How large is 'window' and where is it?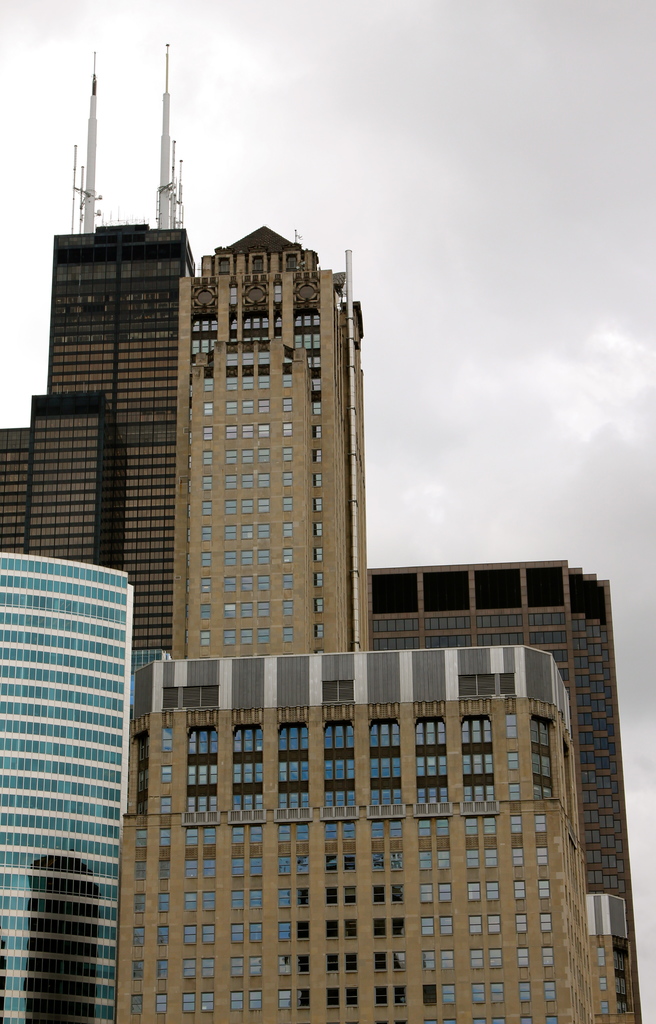
Bounding box: 146:740:151:756.
